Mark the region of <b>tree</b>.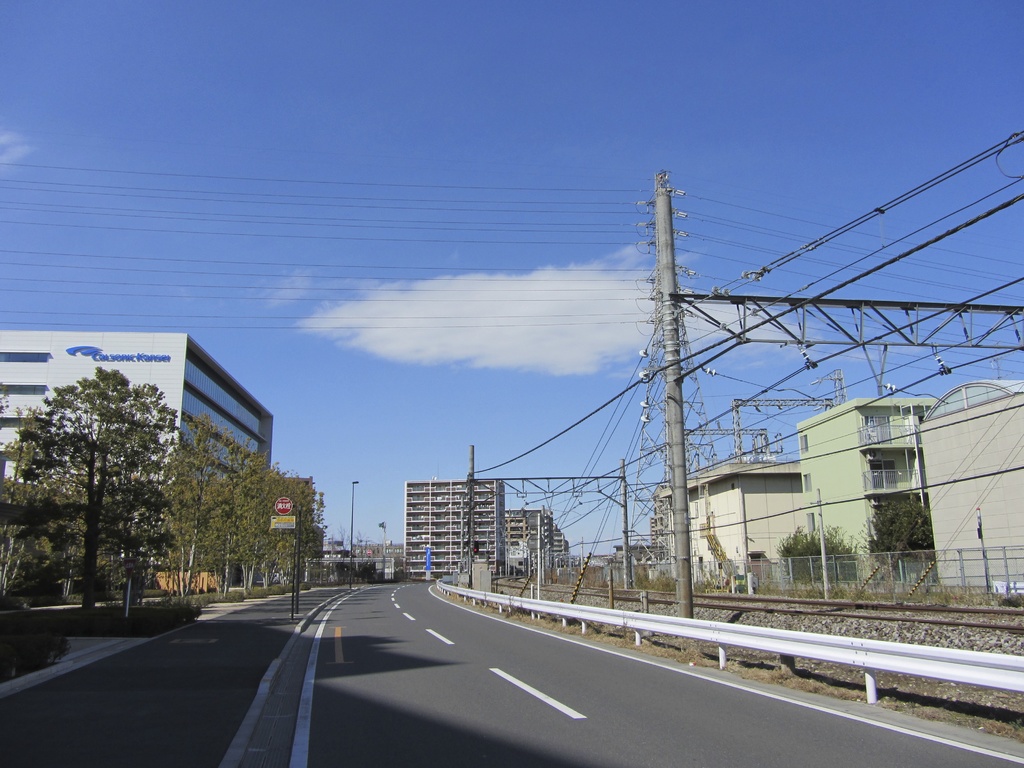
Region: {"left": 19, "top": 340, "right": 191, "bottom": 627}.
